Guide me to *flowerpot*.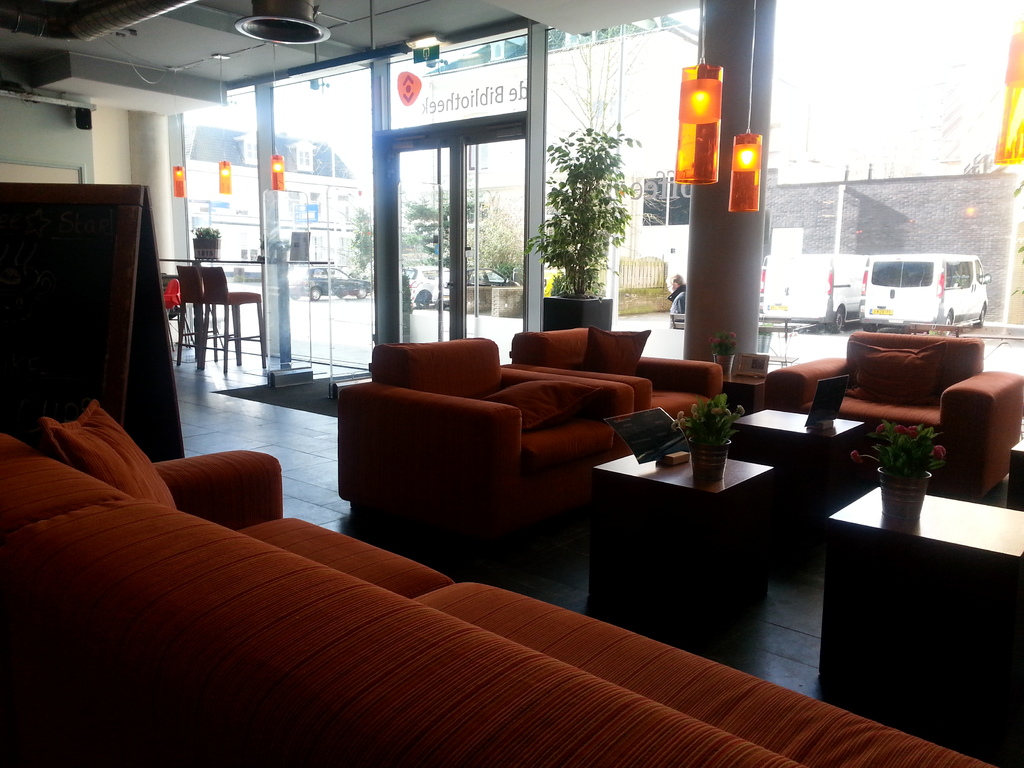
Guidance: locate(877, 464, 932, 520).
